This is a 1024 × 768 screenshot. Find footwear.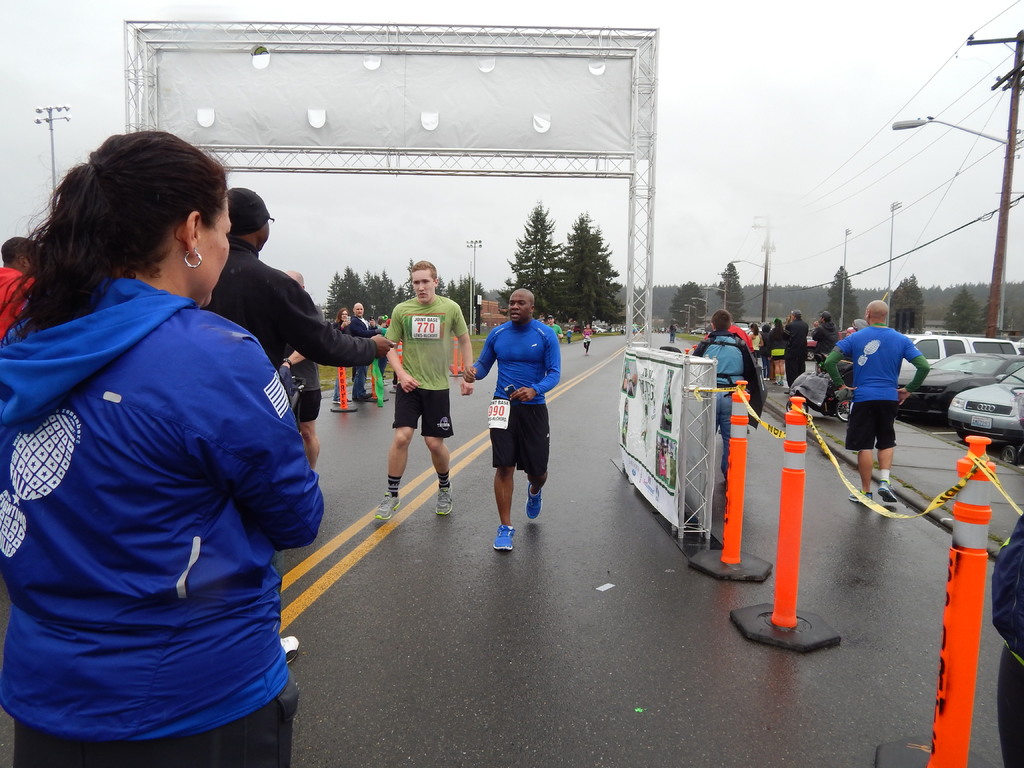
Bounding box: rect(280, 630, 298, 664).
